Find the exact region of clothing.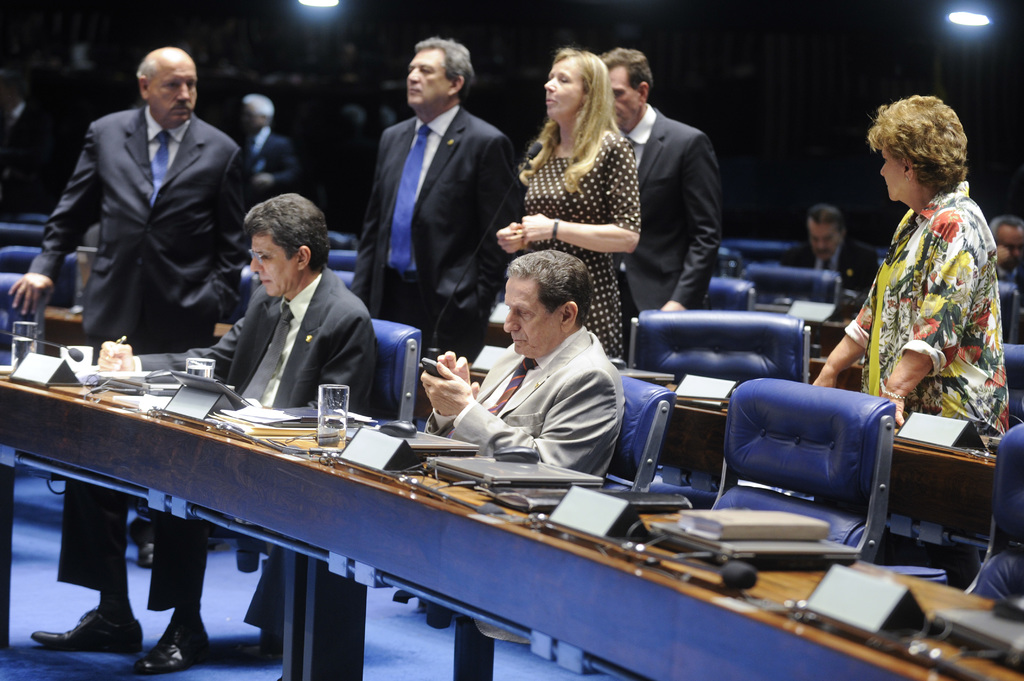
Exact region: [524, 123, 625, 346].
